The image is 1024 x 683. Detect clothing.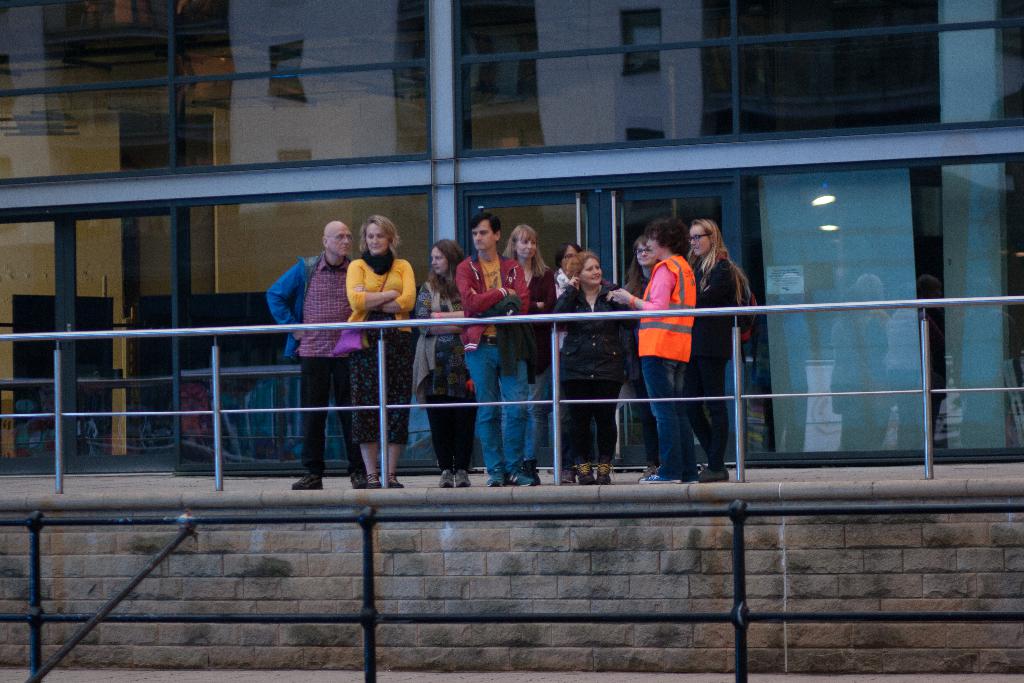
Detection: x1=522, y1=263, x2=557, y2=461.
